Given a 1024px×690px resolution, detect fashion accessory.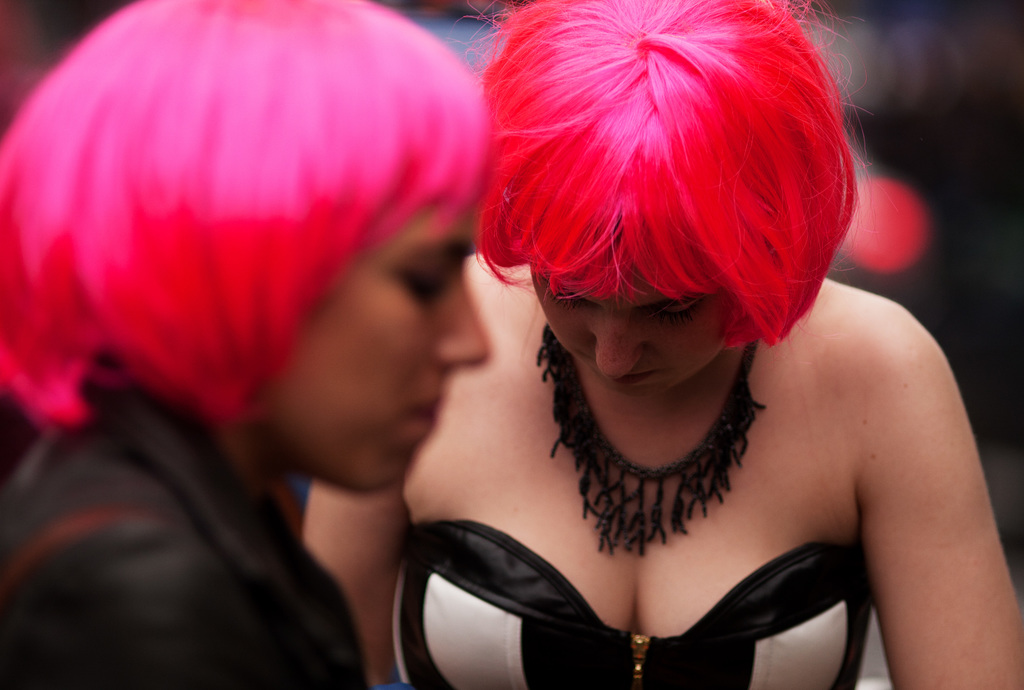
<box>532,316,775,559</box>.
